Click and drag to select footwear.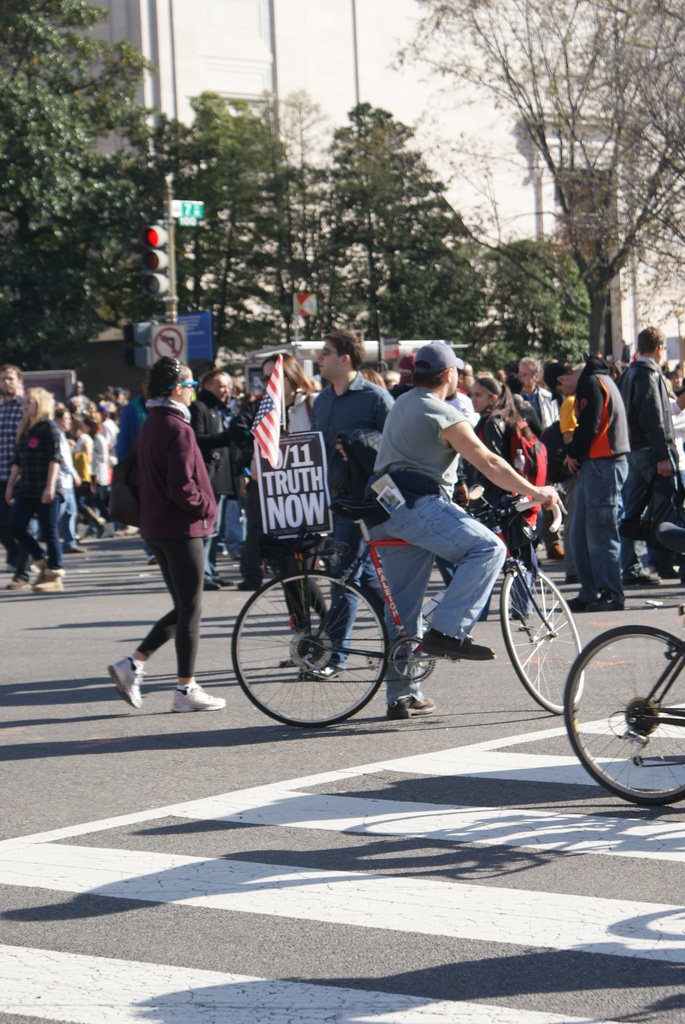
Selection: (left=563, top=595, right=591, bottom=611).
